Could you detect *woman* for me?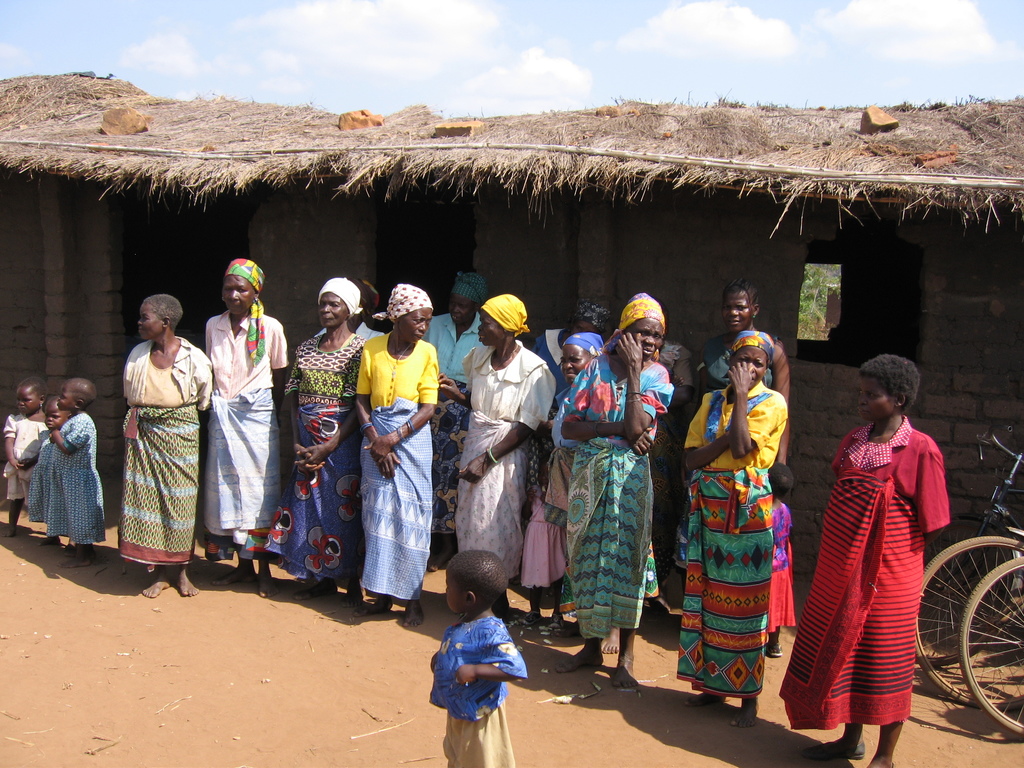
Detection result: bbox=[773, 356, 954, 767].
